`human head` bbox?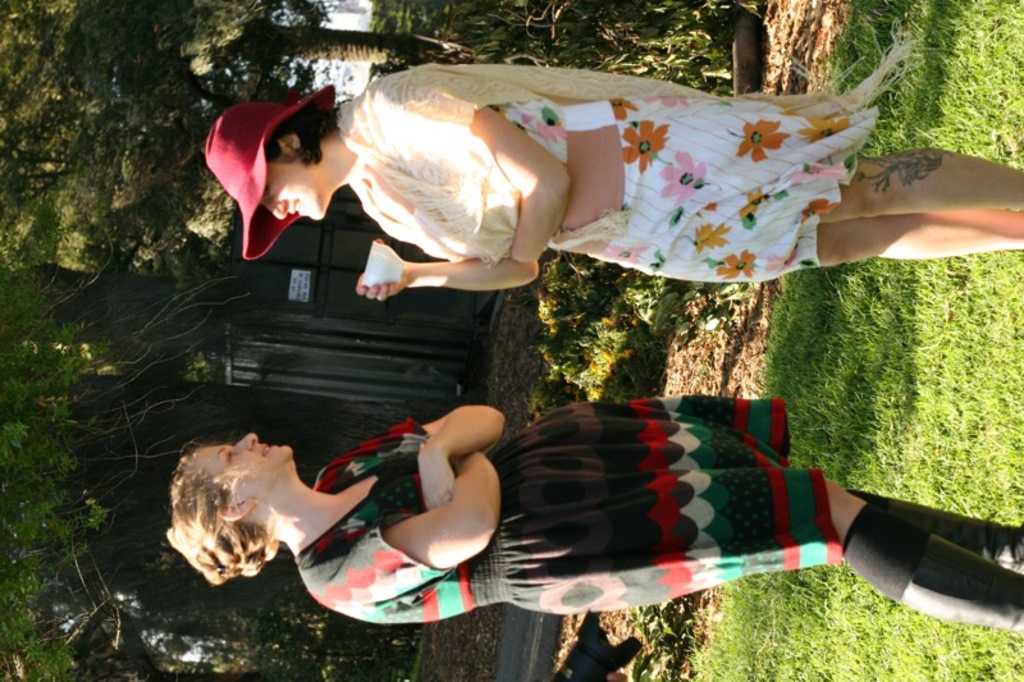
<bbox>172, 425, 316, 583</bbox>
